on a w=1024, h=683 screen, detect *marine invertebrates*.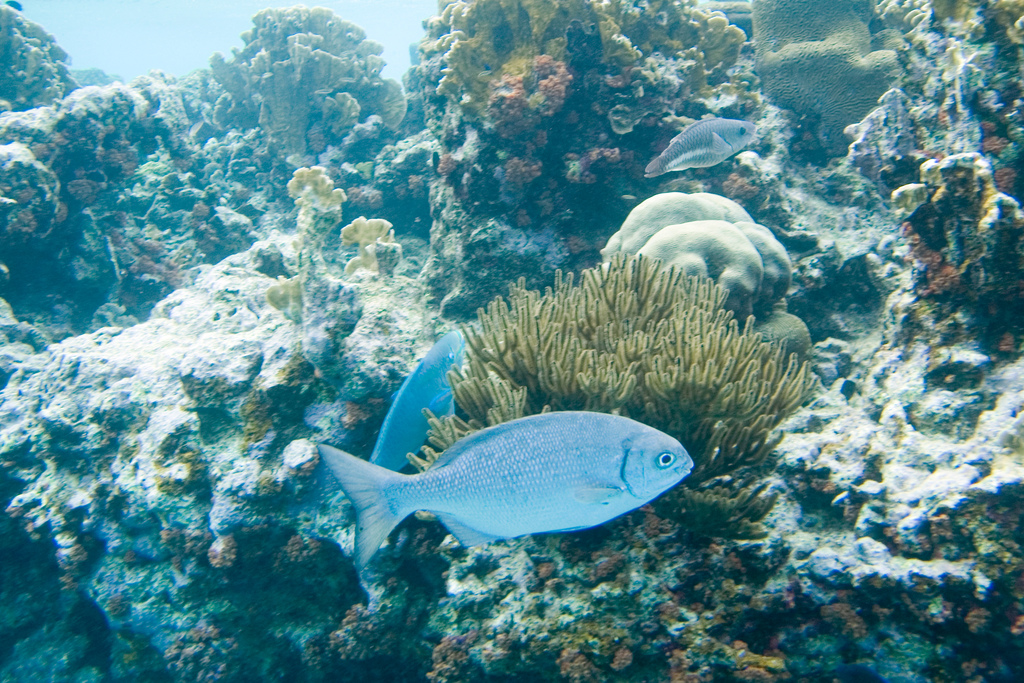
(436,254,801,485).
